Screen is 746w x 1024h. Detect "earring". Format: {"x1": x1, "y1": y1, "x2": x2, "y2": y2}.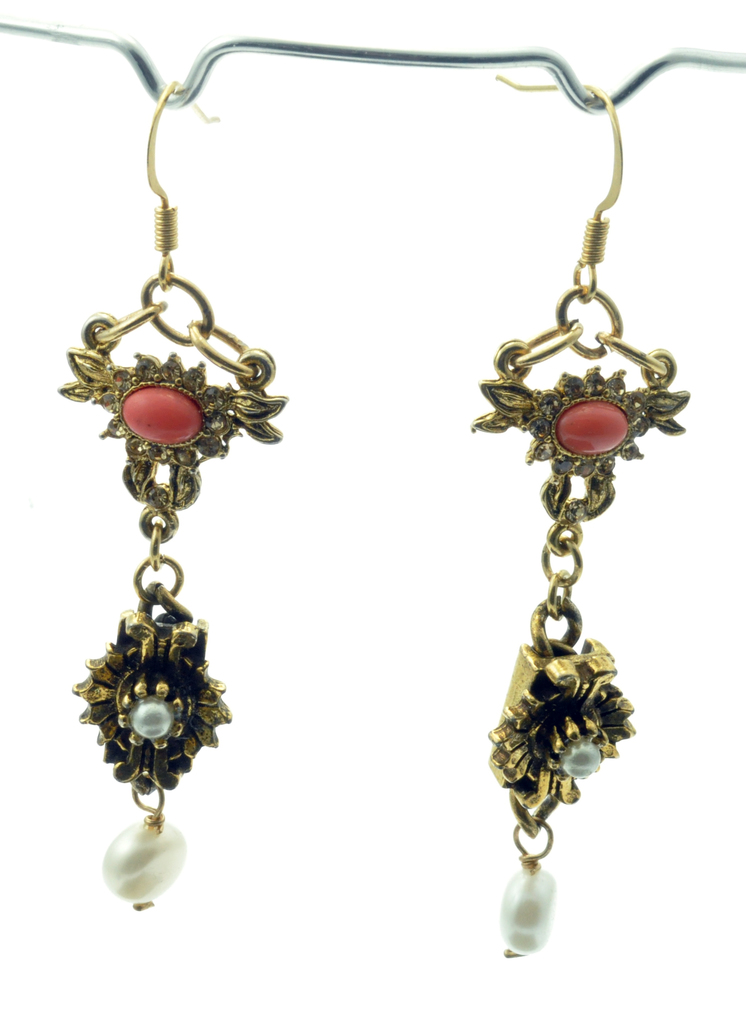
{"x1": 51, "y1": 77, "x2": 298, "y2": 916}.
